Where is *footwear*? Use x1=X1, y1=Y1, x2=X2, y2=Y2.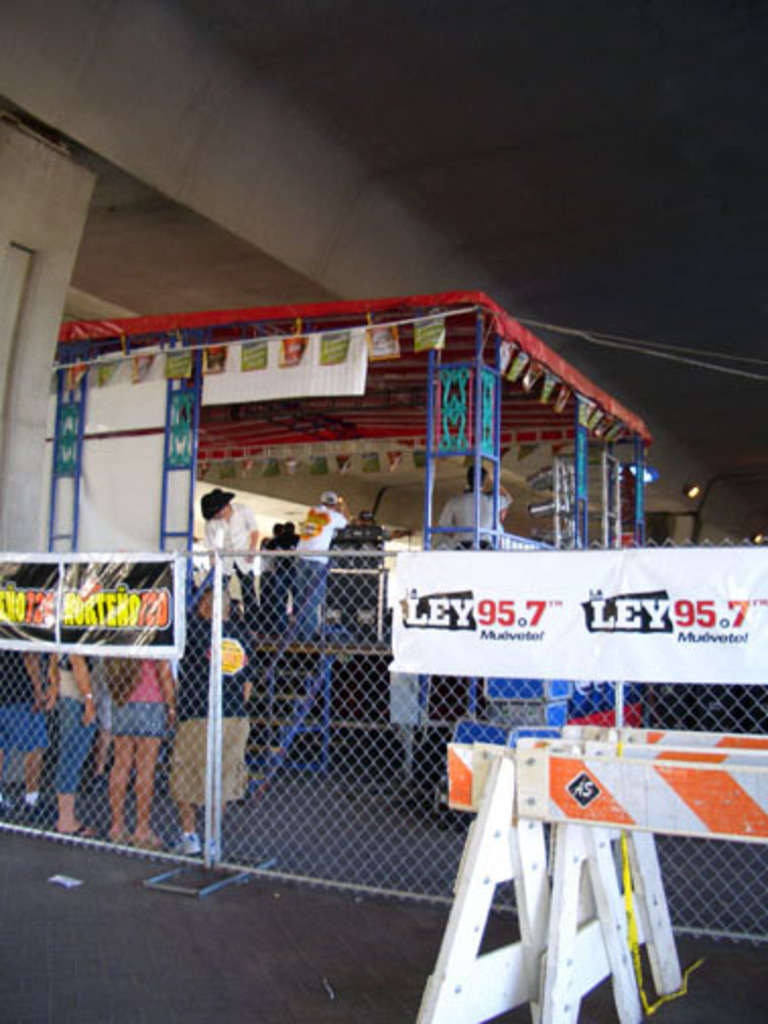
x1=177, y1=829, x2=203, y2=857.
